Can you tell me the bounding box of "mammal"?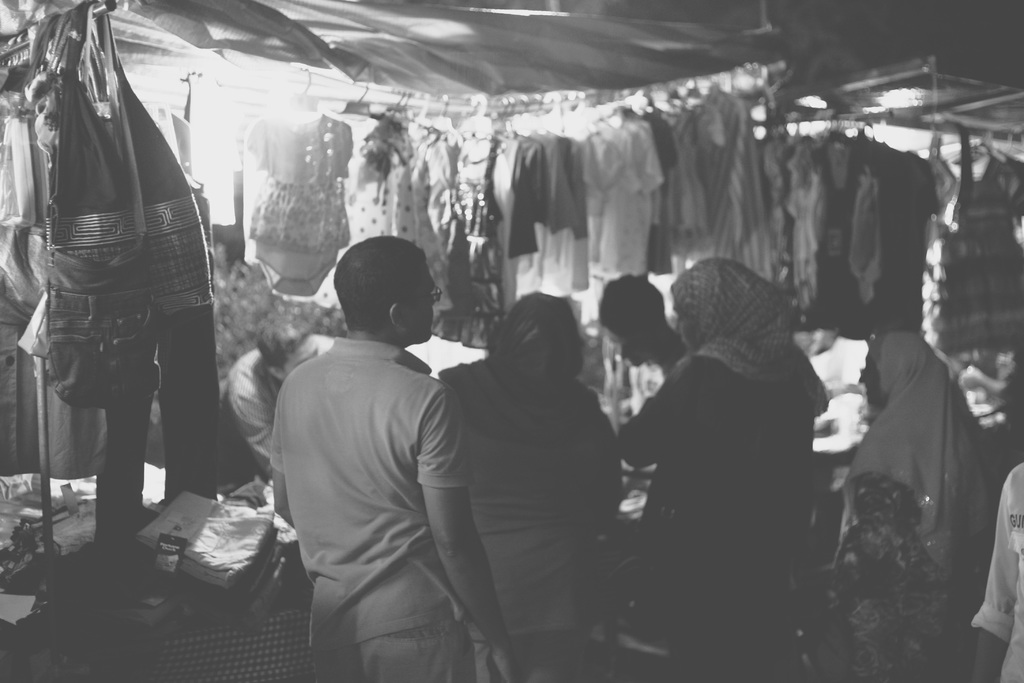
[left=612, top=255, right=832, bottom=682].
